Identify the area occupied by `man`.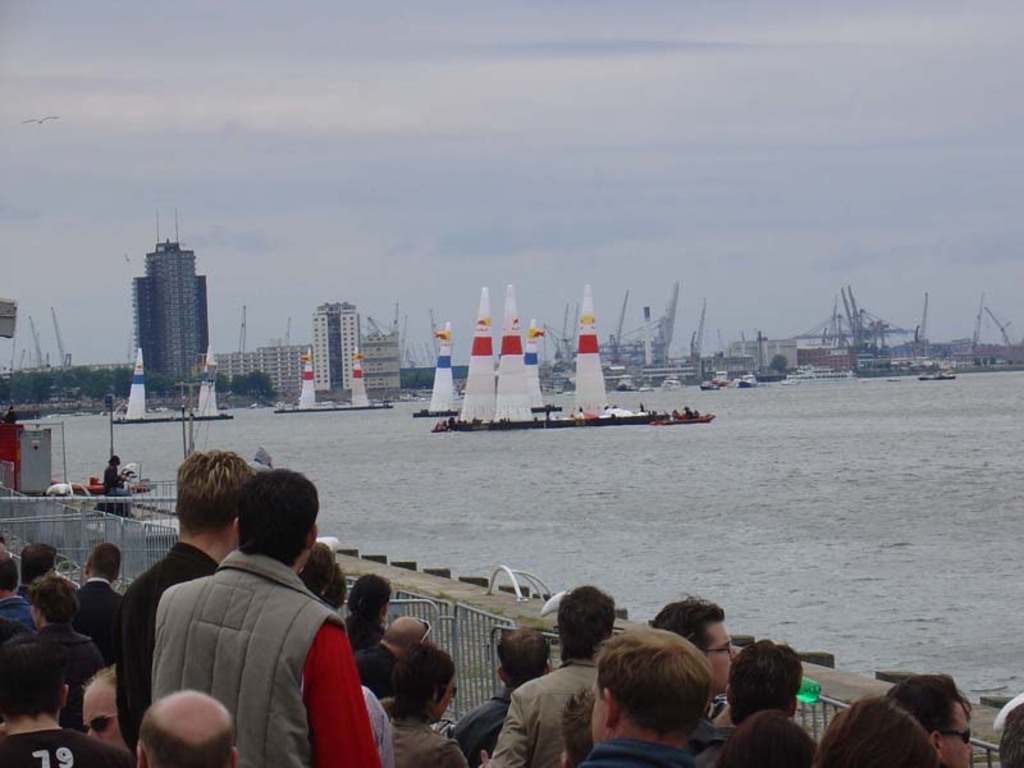
Area: {"left": 131, "top": 687, "right": 242, "bottom": 767}.
